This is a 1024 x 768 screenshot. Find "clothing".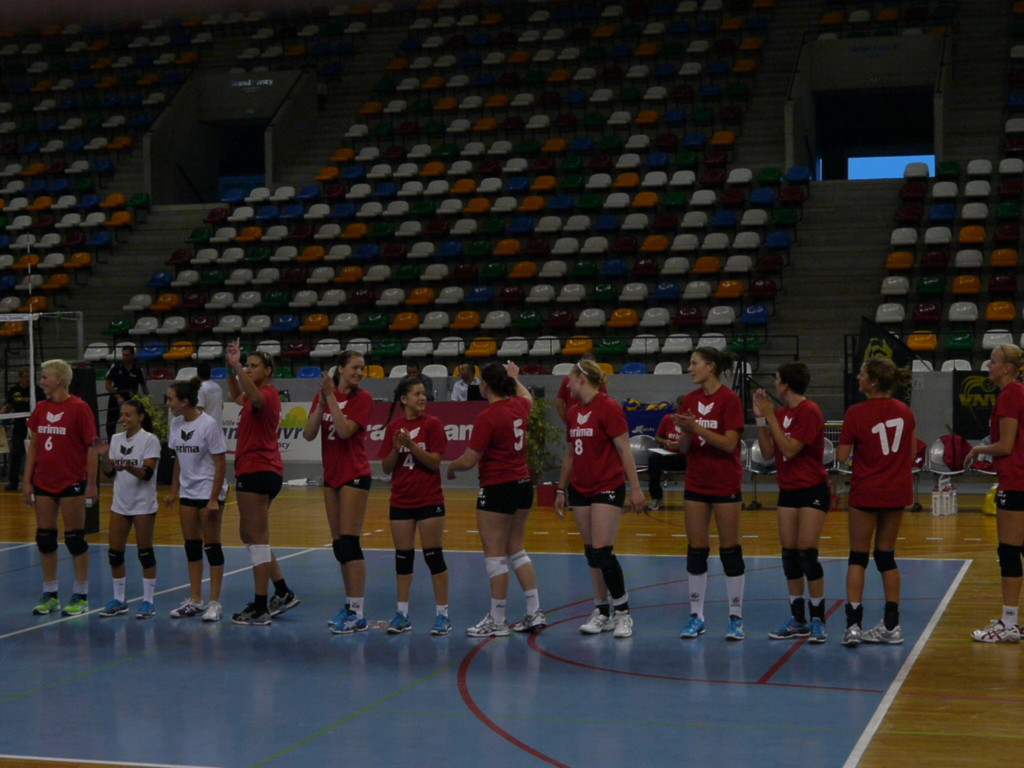
Bounding box: <box>193,378,227,434</box>.
